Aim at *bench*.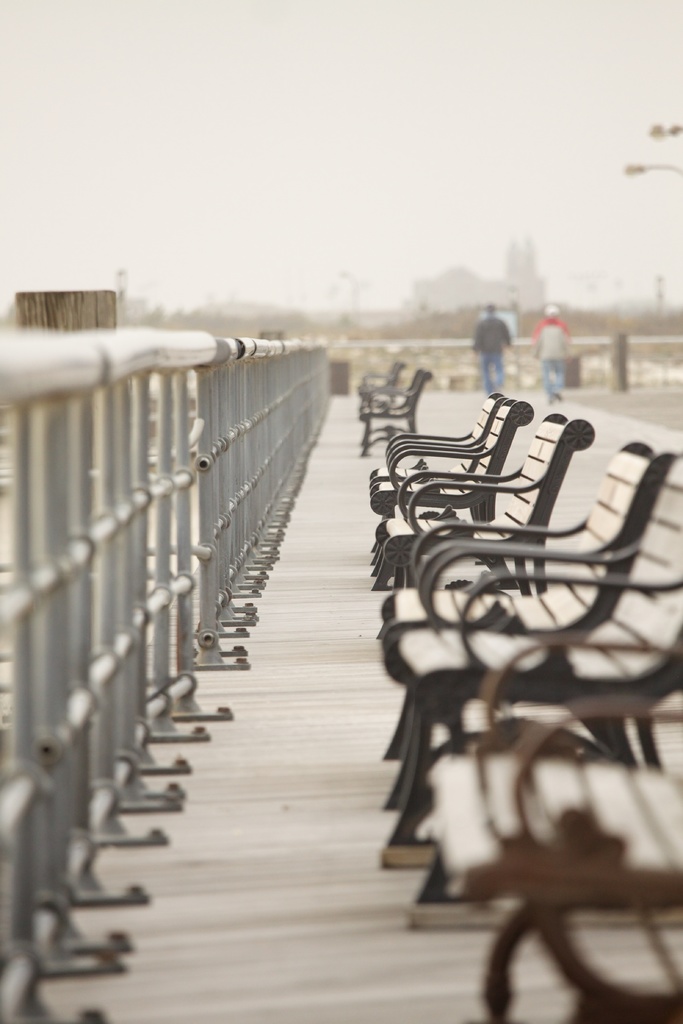
Aimed at pyautogui.locateOnScreen(427, 612, 682, 1023).
